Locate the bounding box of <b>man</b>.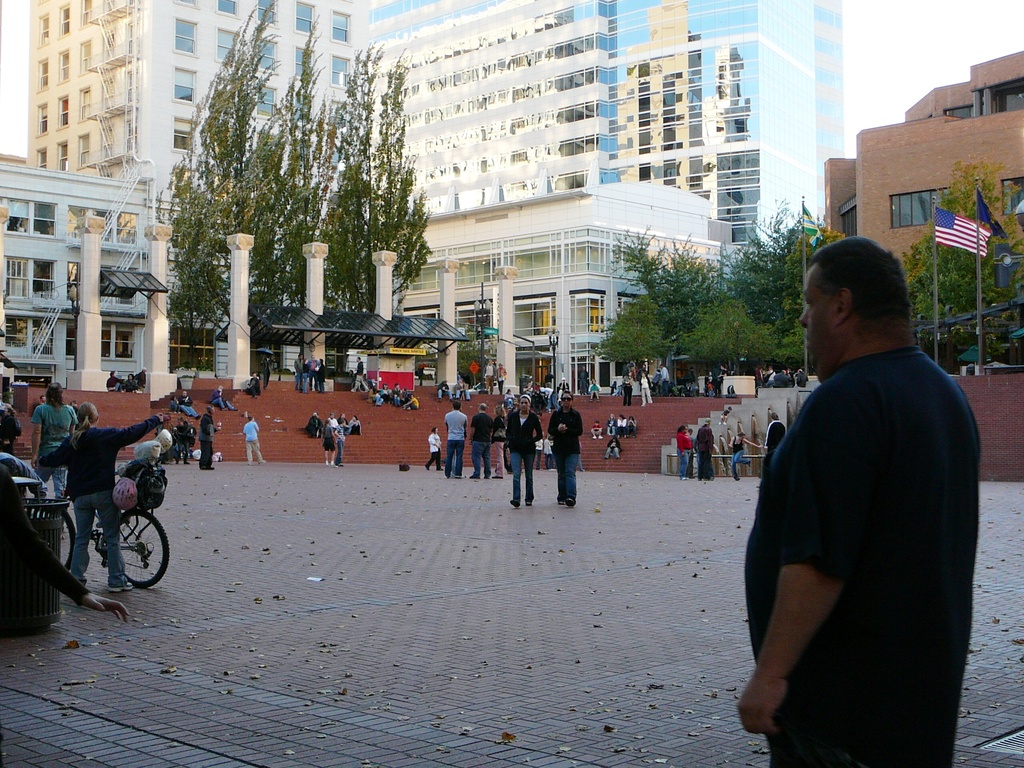
Bounding box: <bbox>774, 369, 792, 386</bbox>.
